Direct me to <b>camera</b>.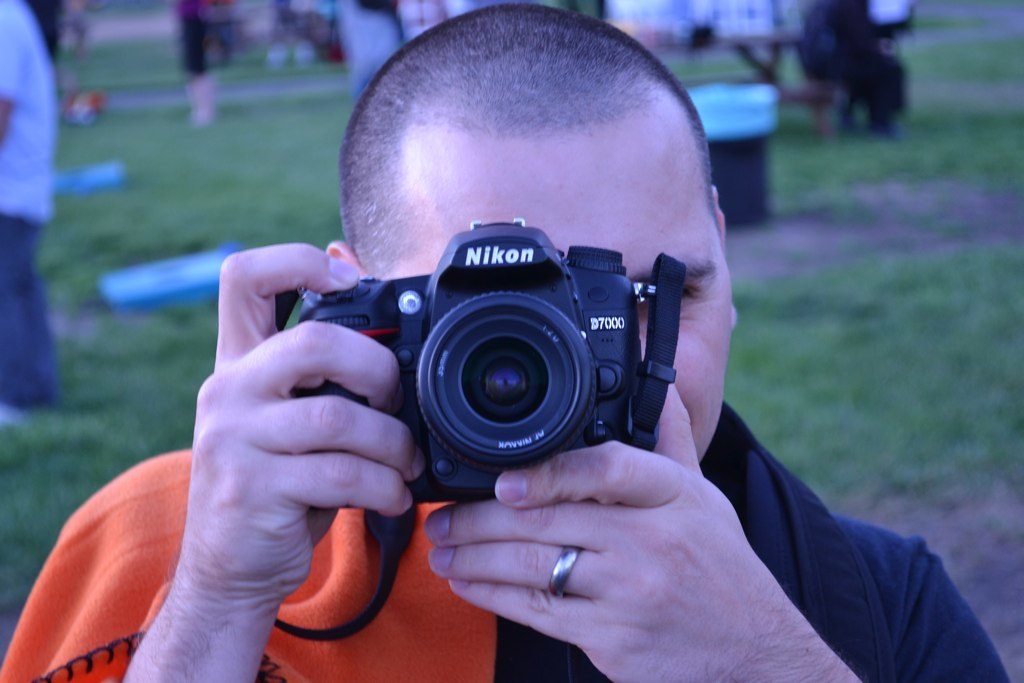
Direction: 299 216 645 494.
